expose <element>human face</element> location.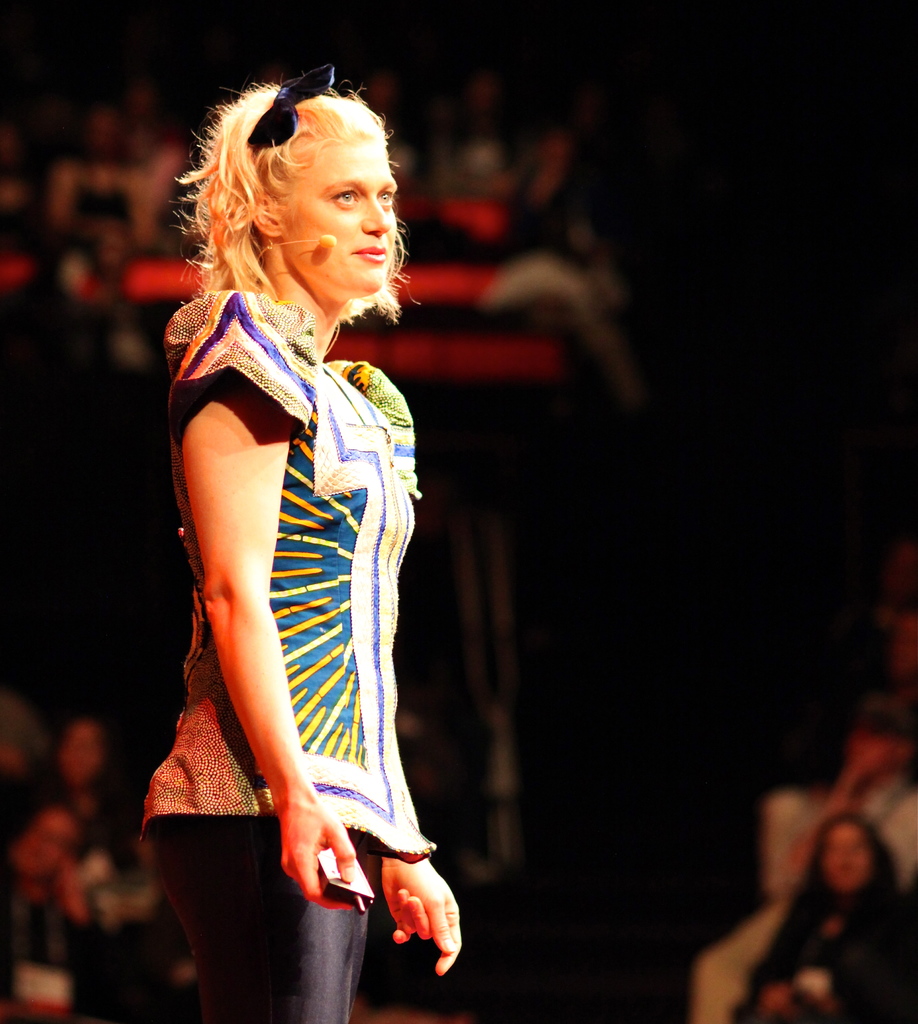
Exposed at <bbox>821, 819, 865, 893</bbox>.
